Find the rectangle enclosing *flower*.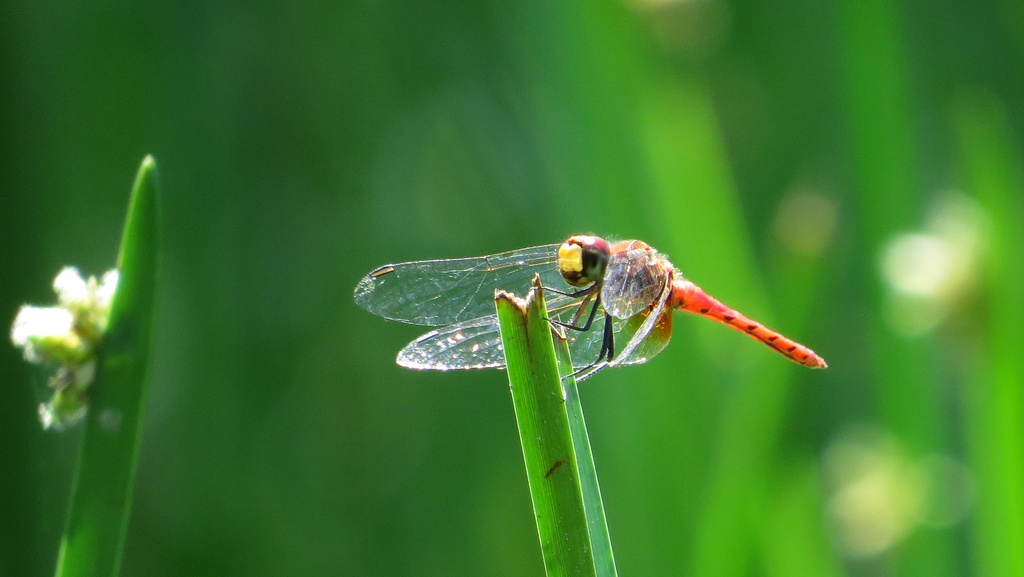
region(94, 267, 129, 330).
